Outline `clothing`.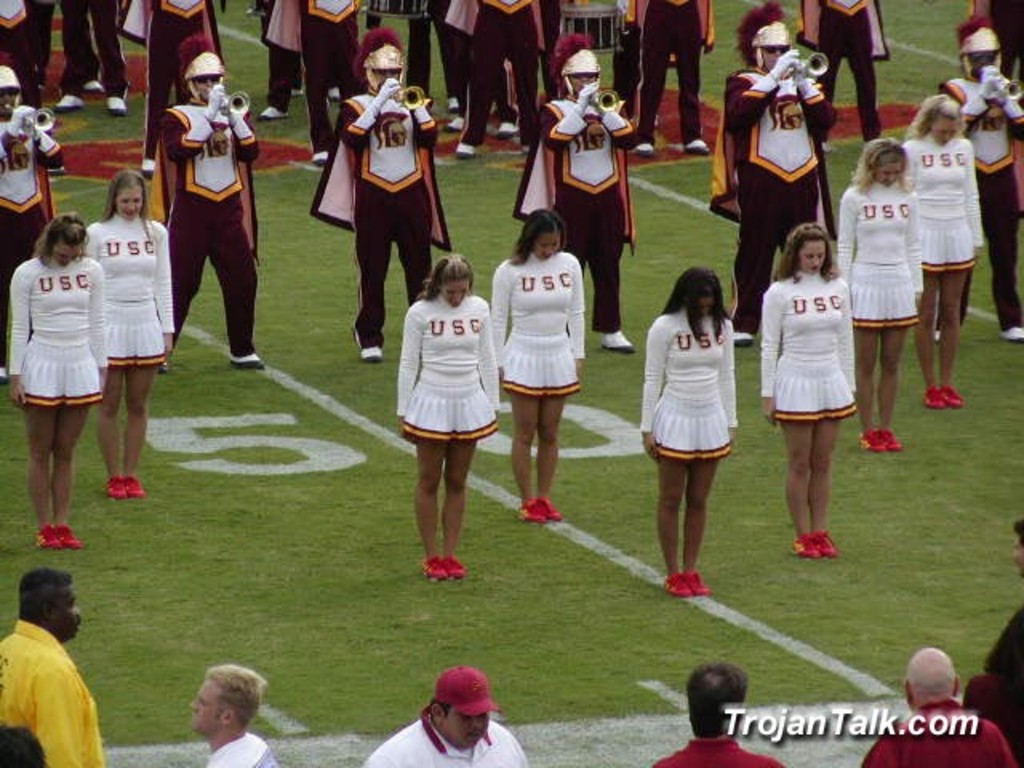
Outline: <bbox>395, 291, 502, 442</bbox>.
